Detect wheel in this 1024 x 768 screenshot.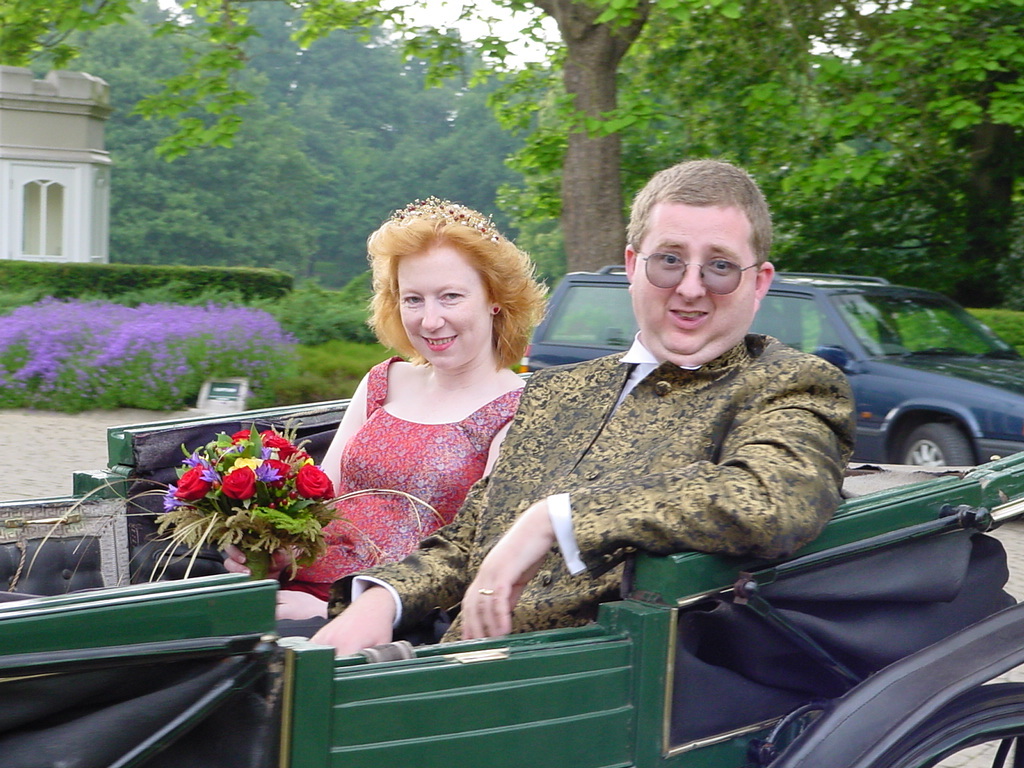
Detection: x1=894 y1=417 x2=979 y2=467.
